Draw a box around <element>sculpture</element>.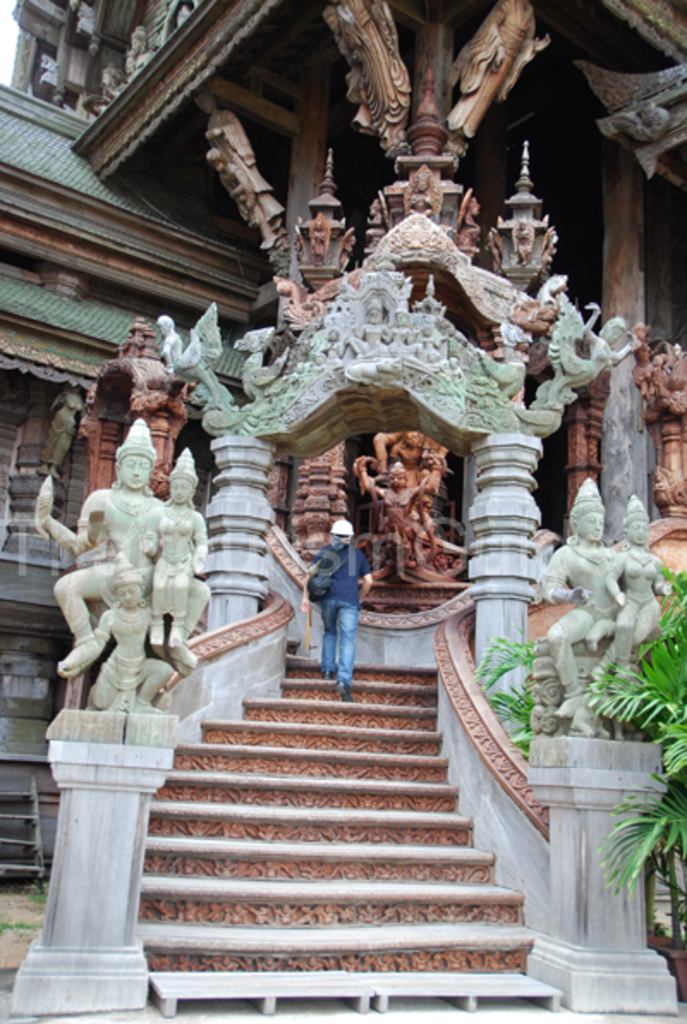
rect(2, 397, 235, 725).
